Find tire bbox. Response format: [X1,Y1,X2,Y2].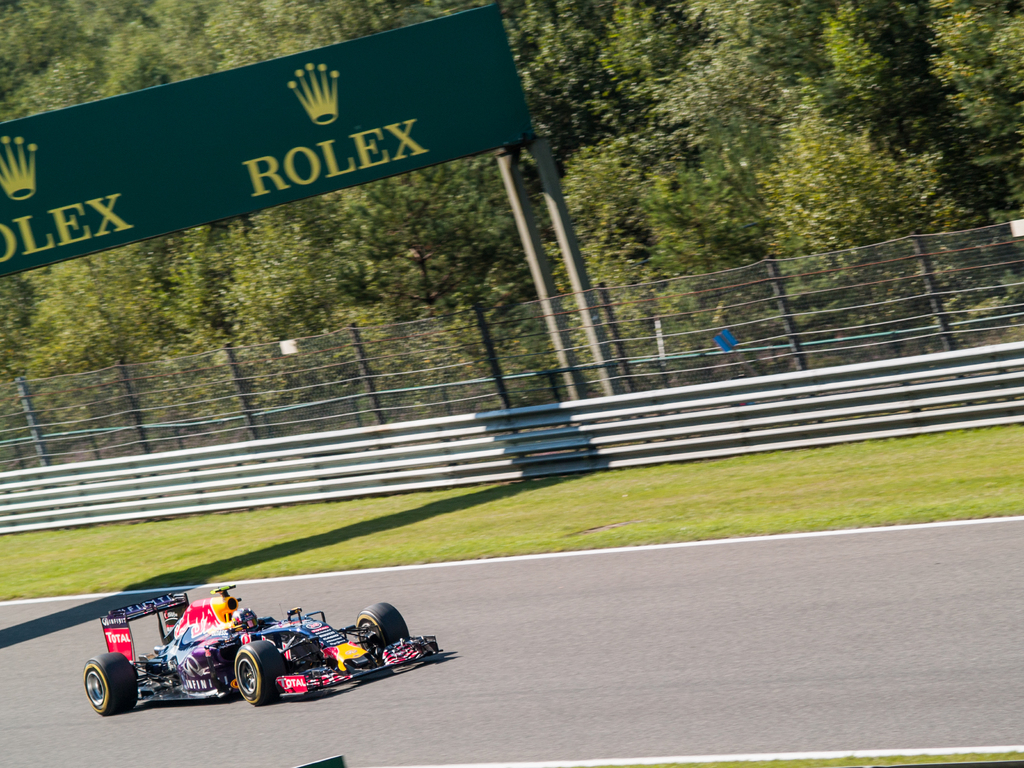
[228,641,291,705].
